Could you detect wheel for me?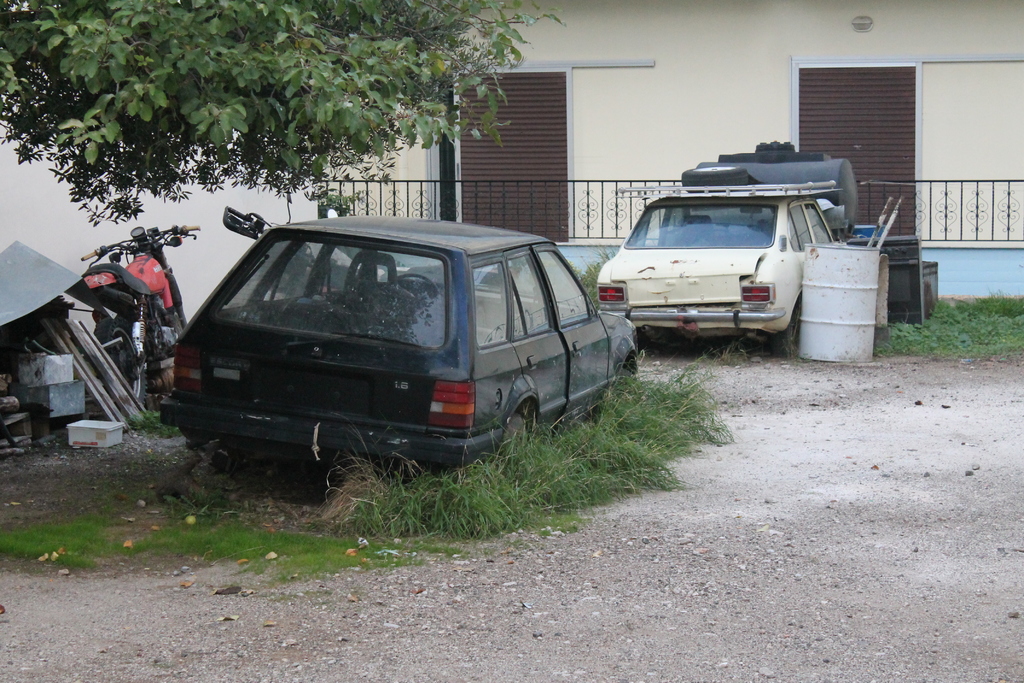
Detection result: (511, 399, 540, 443).
